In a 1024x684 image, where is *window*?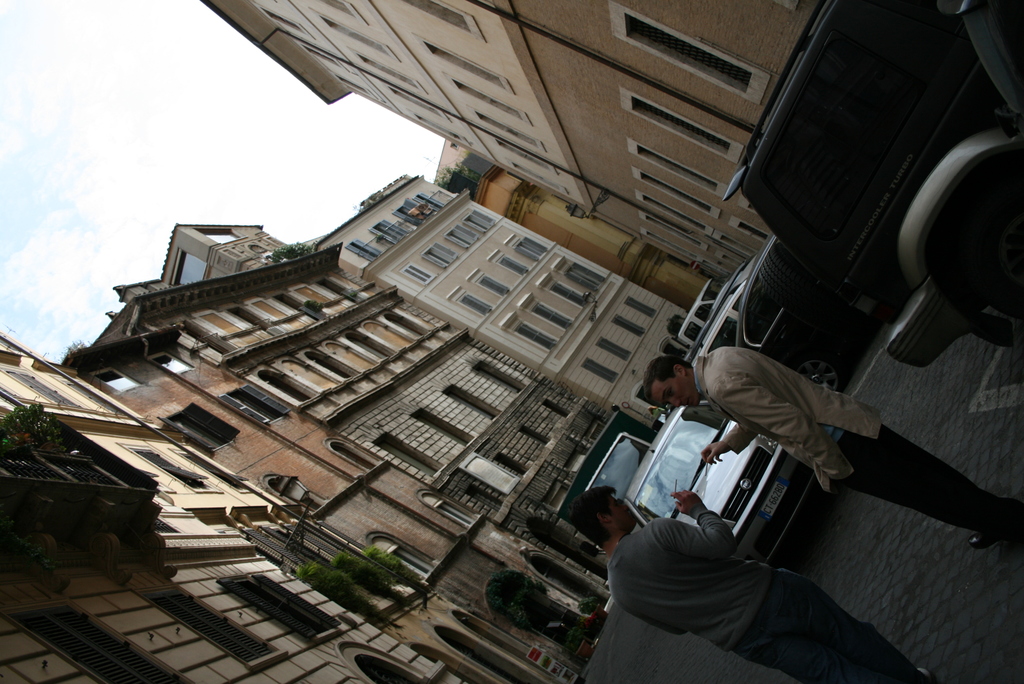
bbox=(607, 0, 774, 108).
